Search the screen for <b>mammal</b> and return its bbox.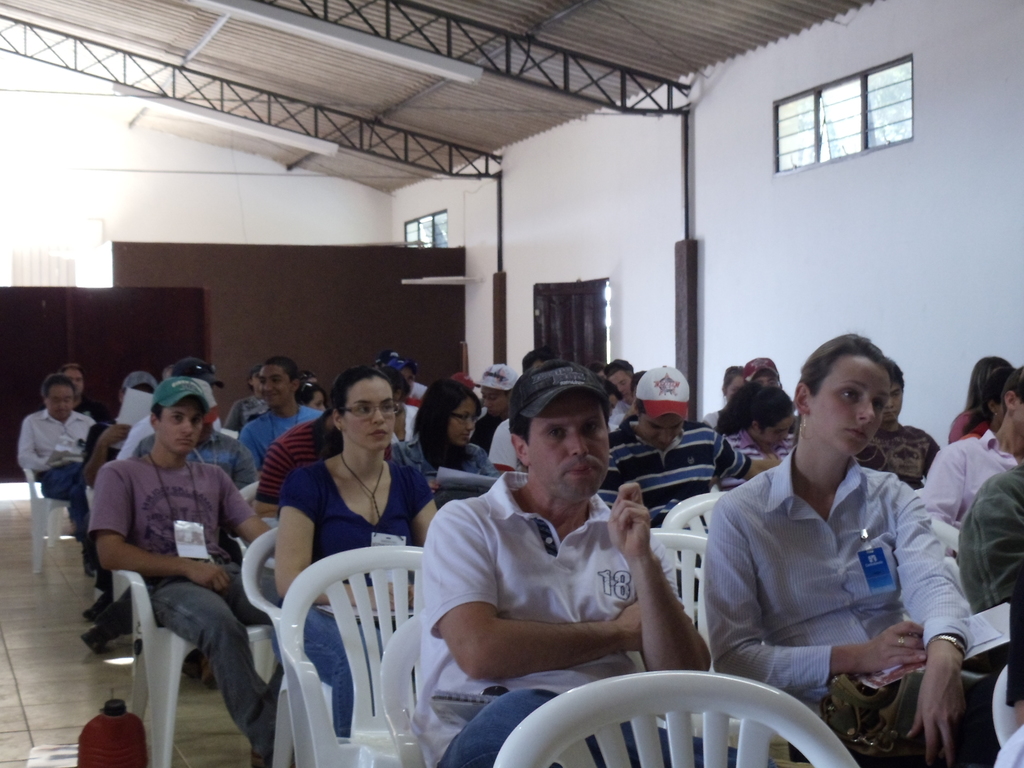
Found: [374,348,397,371].
